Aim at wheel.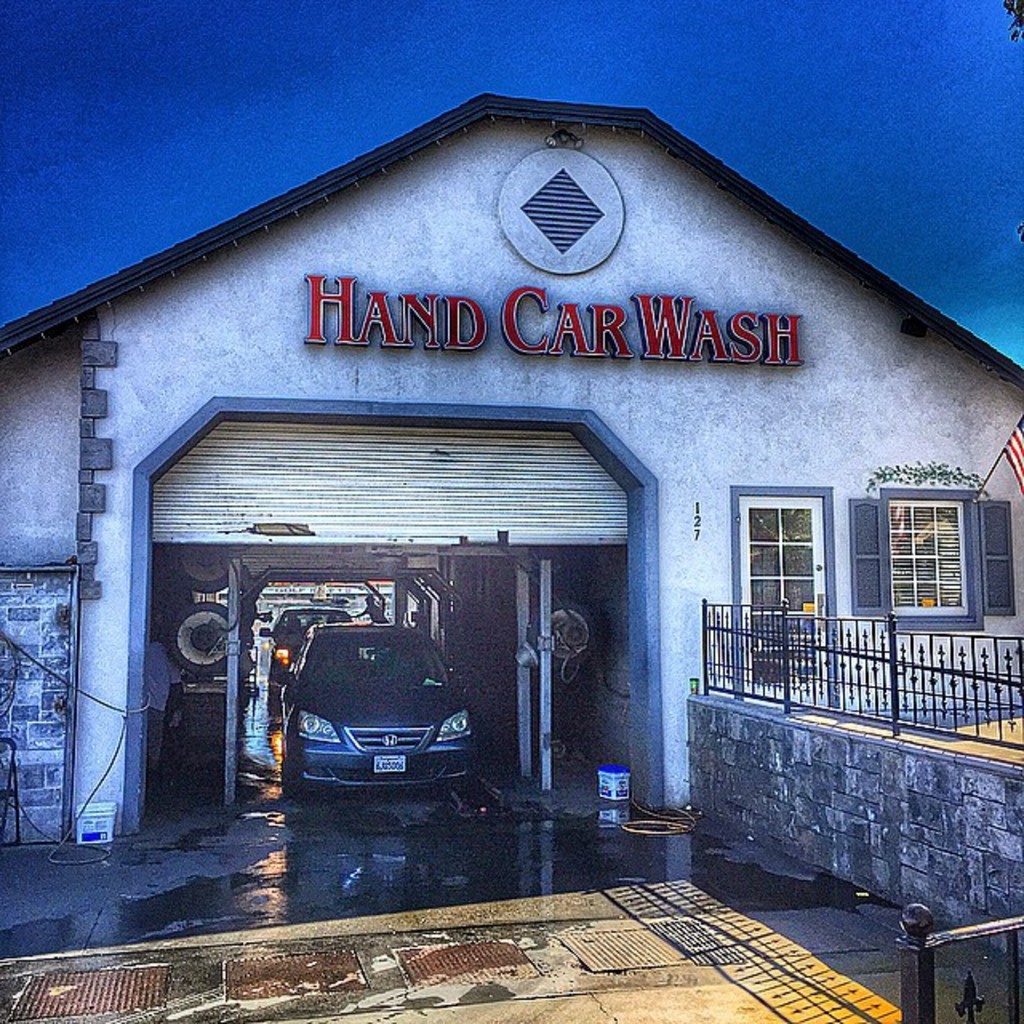
Aimed at rect(526, 597, 597, 674).
